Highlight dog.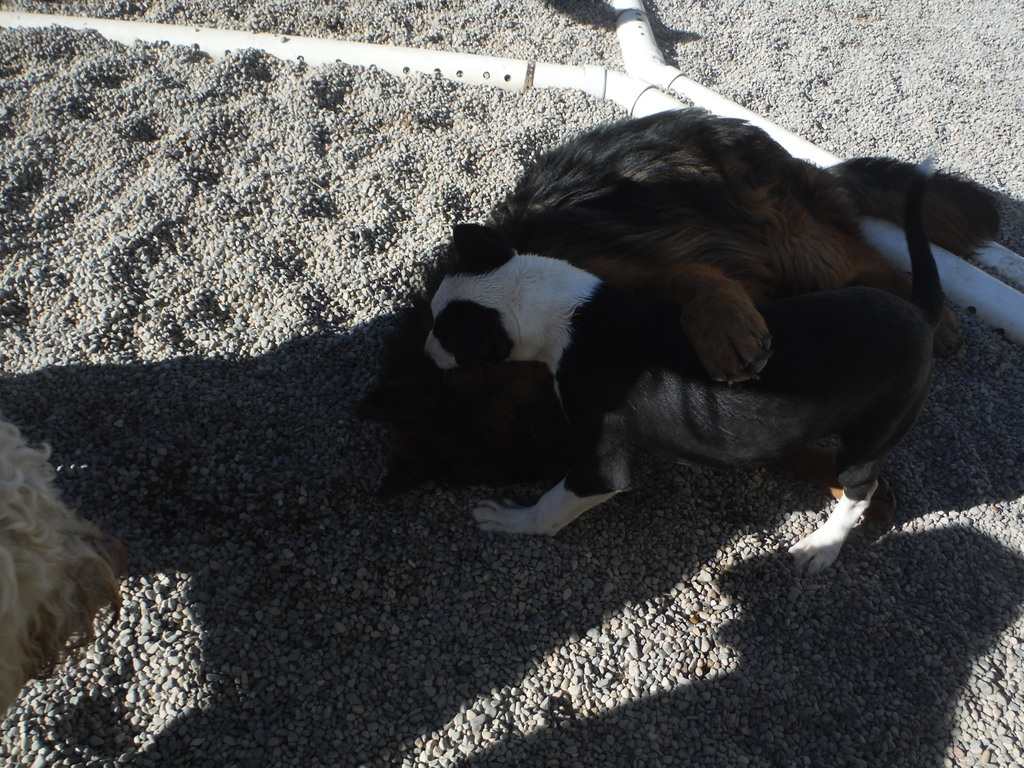
Highlighted region: (left=356, top=107, right=1001, bottom=491).
